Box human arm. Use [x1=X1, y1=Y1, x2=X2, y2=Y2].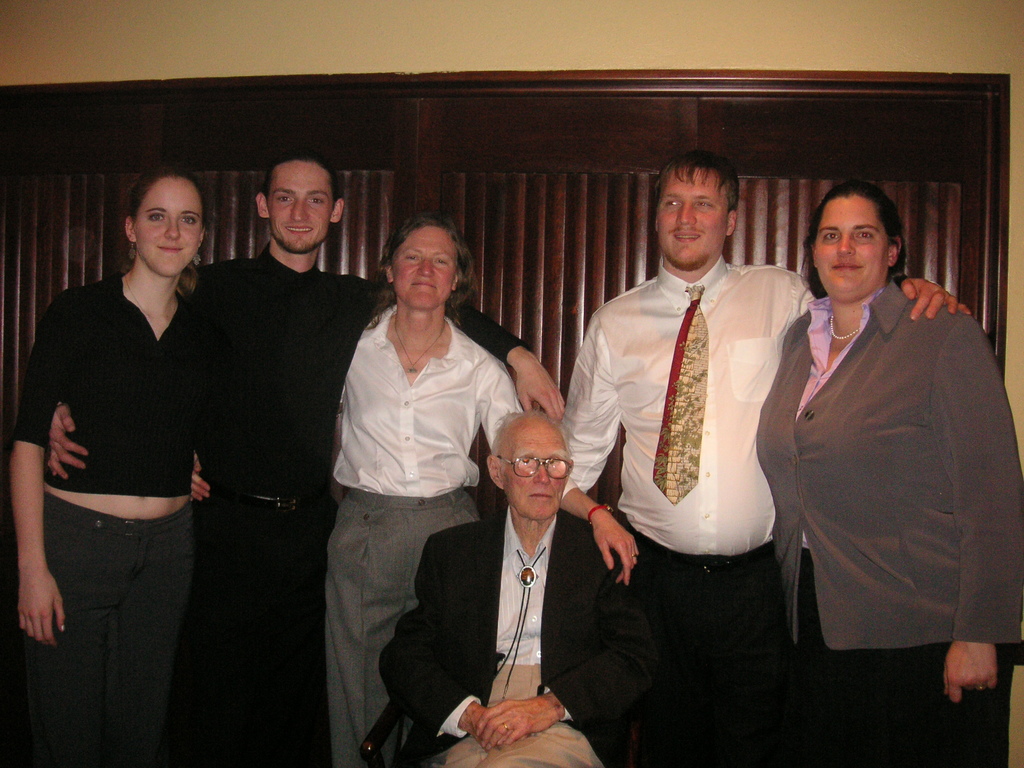
[x1=474, y1=360, x2=641, y2=584].
